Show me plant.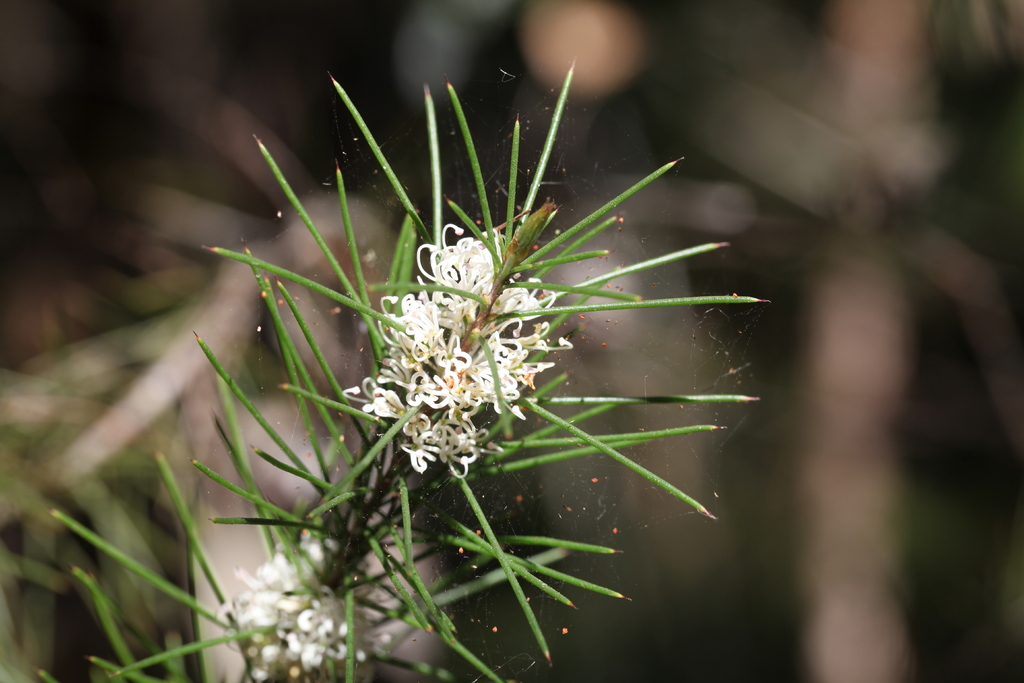
plant is here: 89/29/888/643.
